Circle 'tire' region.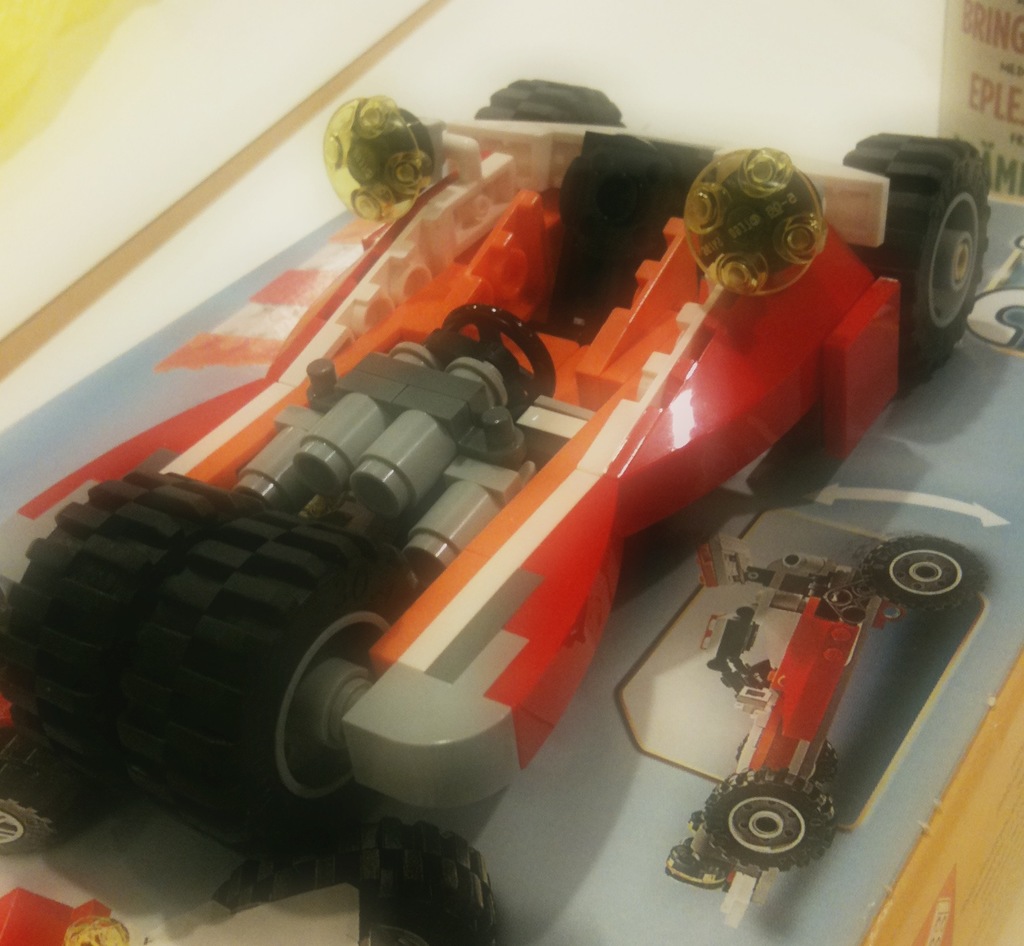
Region: l=832, t=132, r=996, b=375.
